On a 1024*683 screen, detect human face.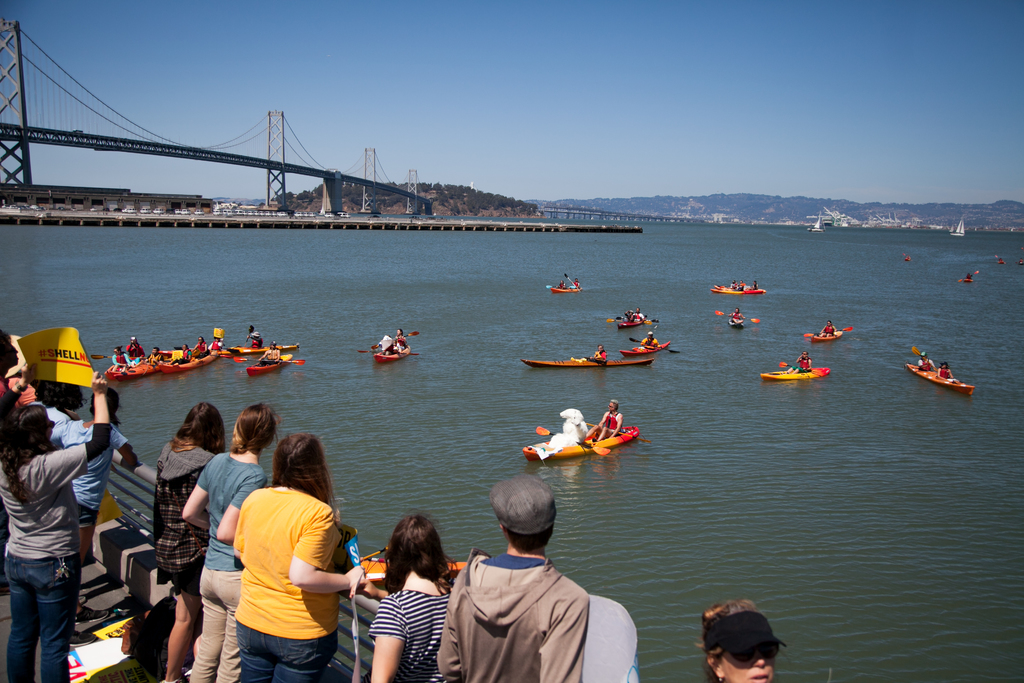
bbox=(646, 333, 653, 342).
